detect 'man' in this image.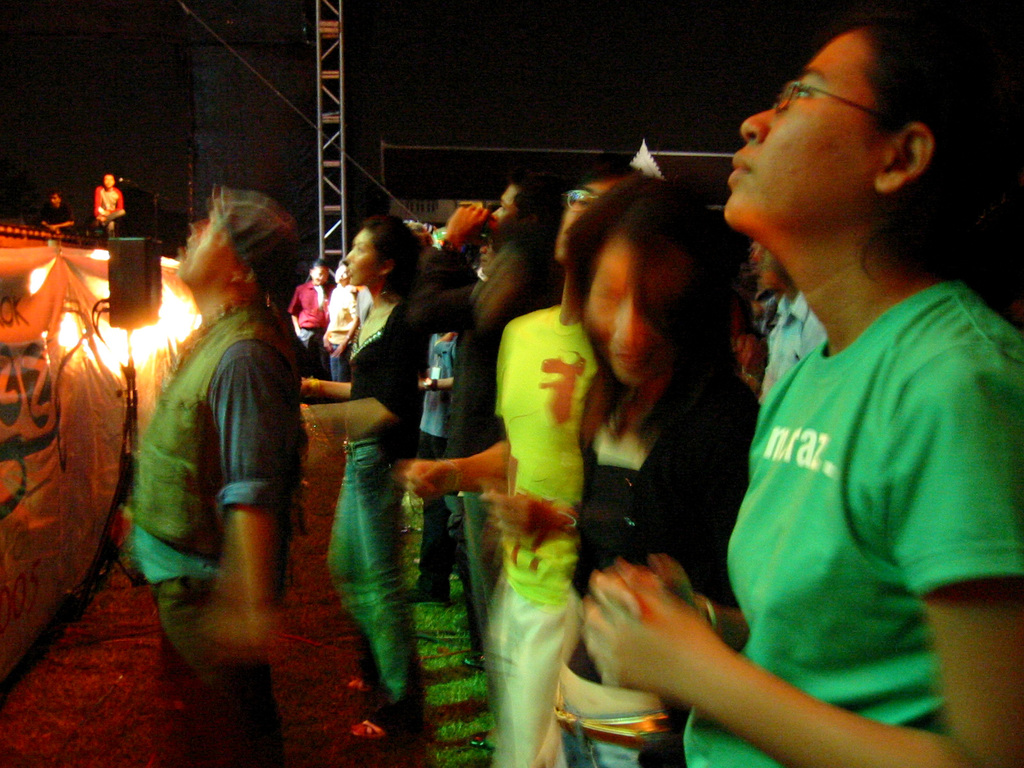
Detection: (113,204,328,685).
